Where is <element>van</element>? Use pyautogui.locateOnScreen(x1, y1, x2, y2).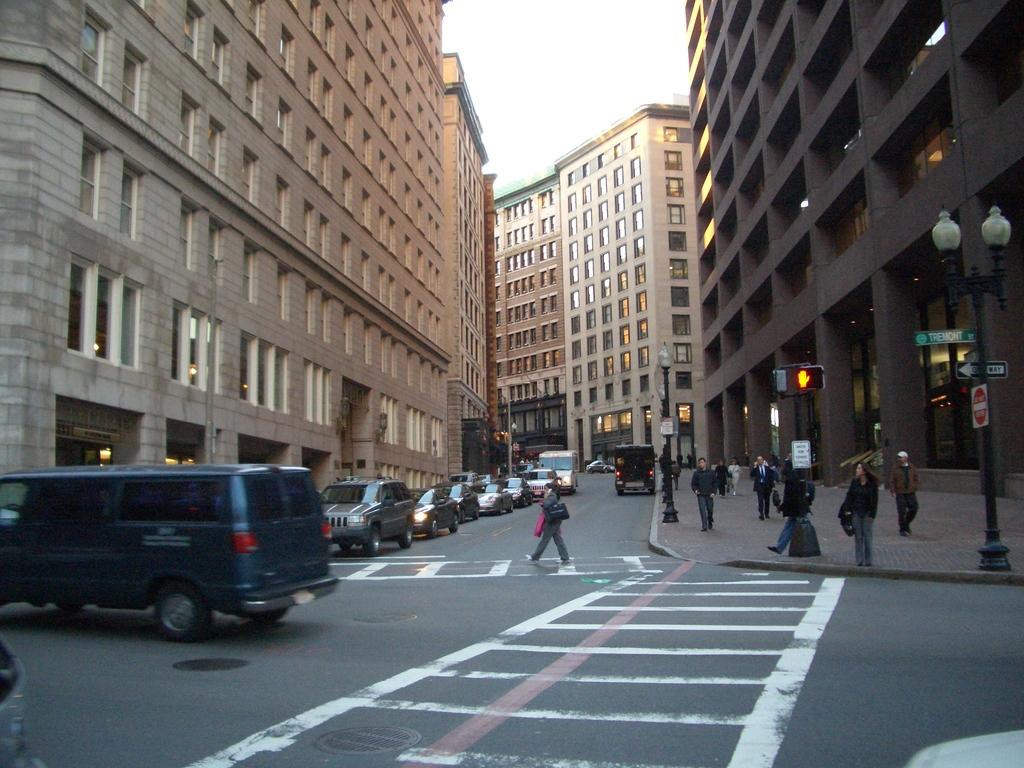
pyautogui.locateOnScreen(534, 449, 582, 494).
